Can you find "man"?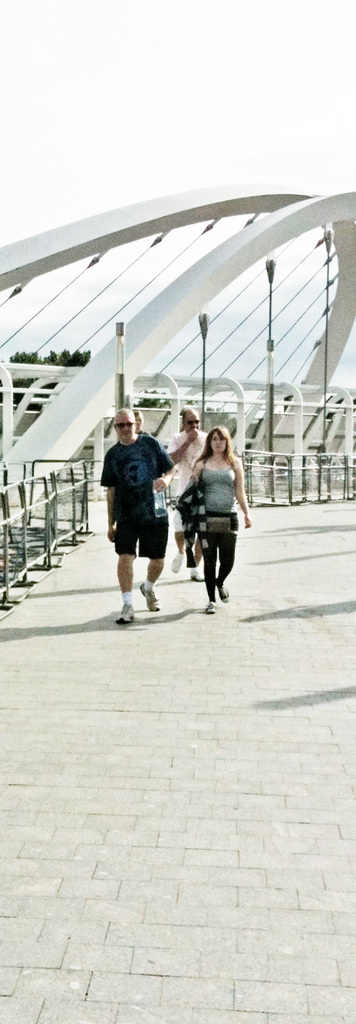
Yes, bounding box: x1=167 y1=406 x2=206 y2=582.
